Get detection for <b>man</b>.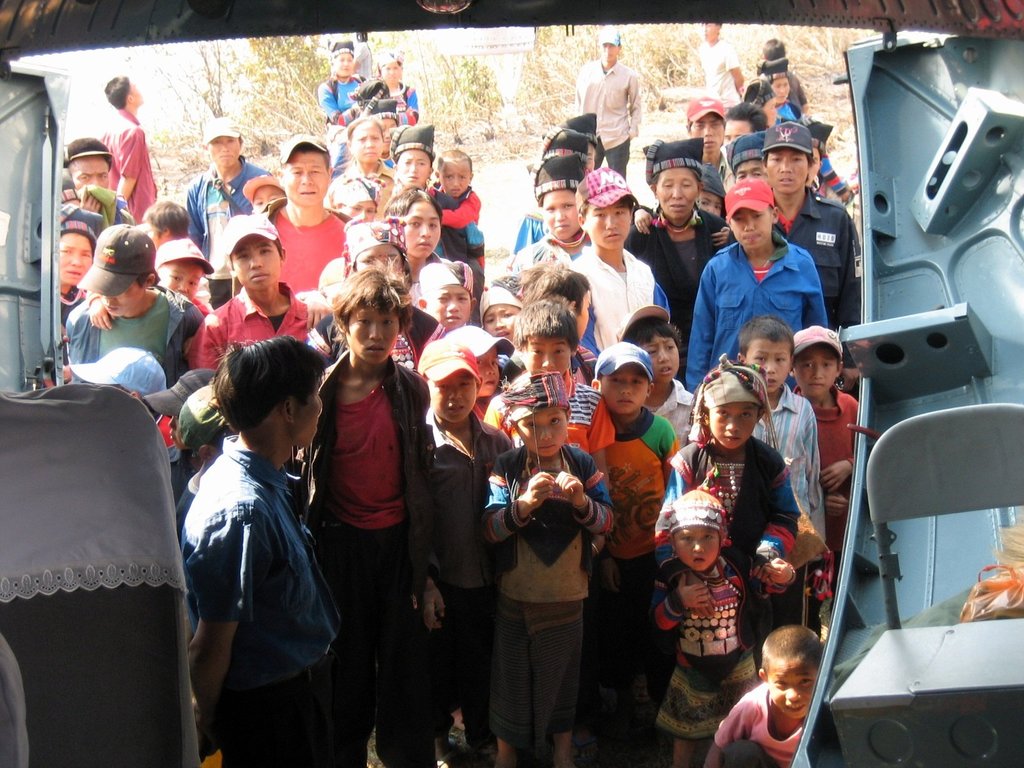
Detection: {"x1": 99, "y1": 76, "x2": 141, "y2": 222}.
